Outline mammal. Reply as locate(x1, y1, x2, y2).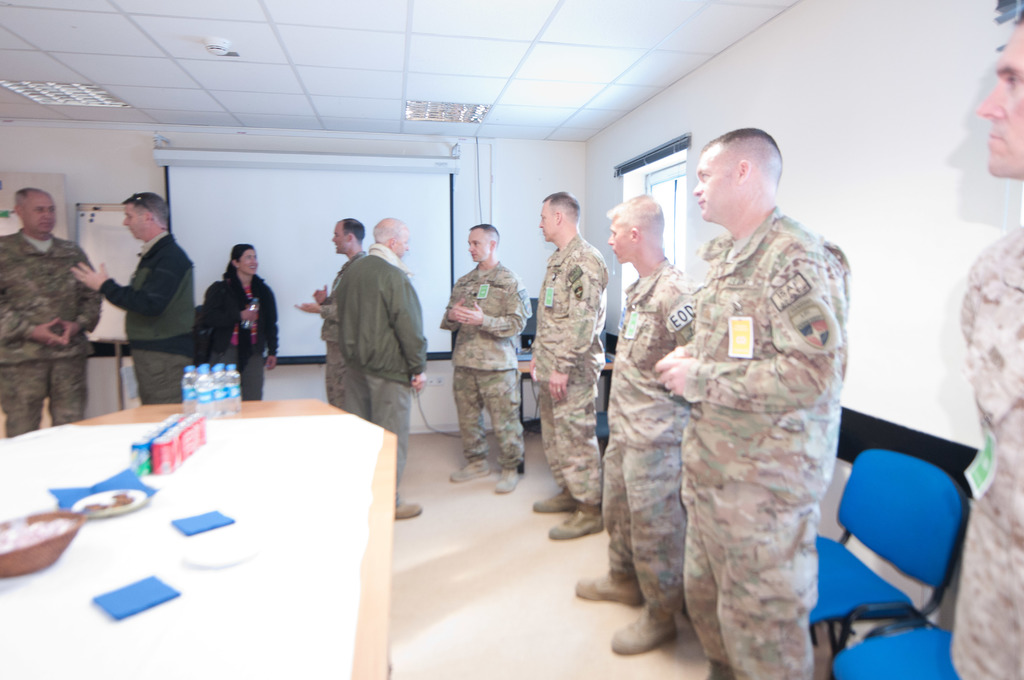
locate(524, 191, 611, 539).
